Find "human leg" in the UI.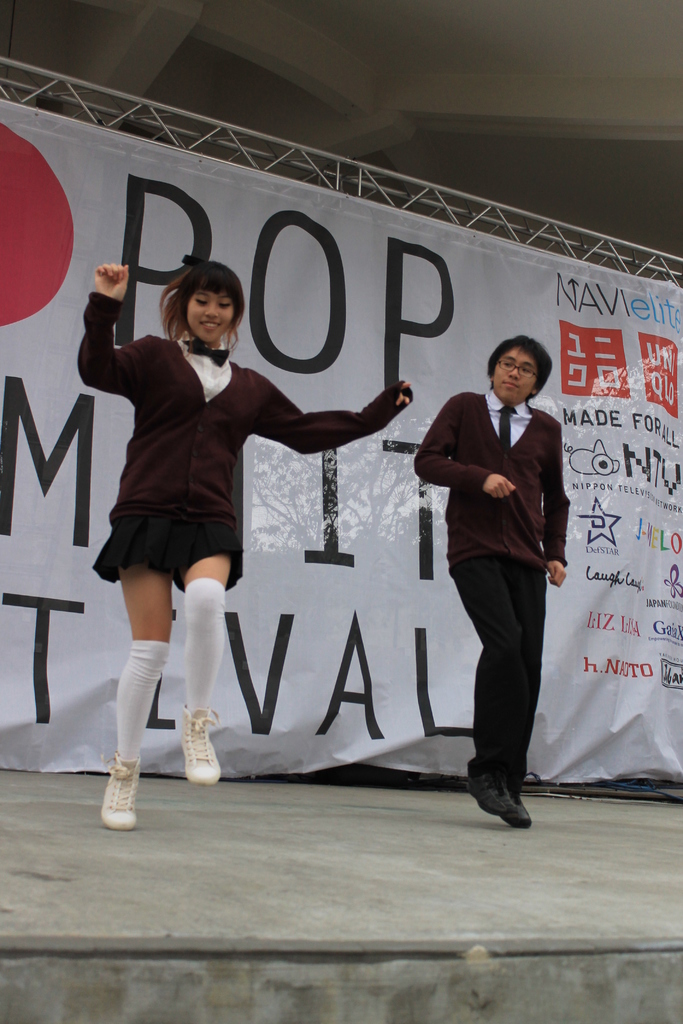
UI element at 443,552,548,831.
